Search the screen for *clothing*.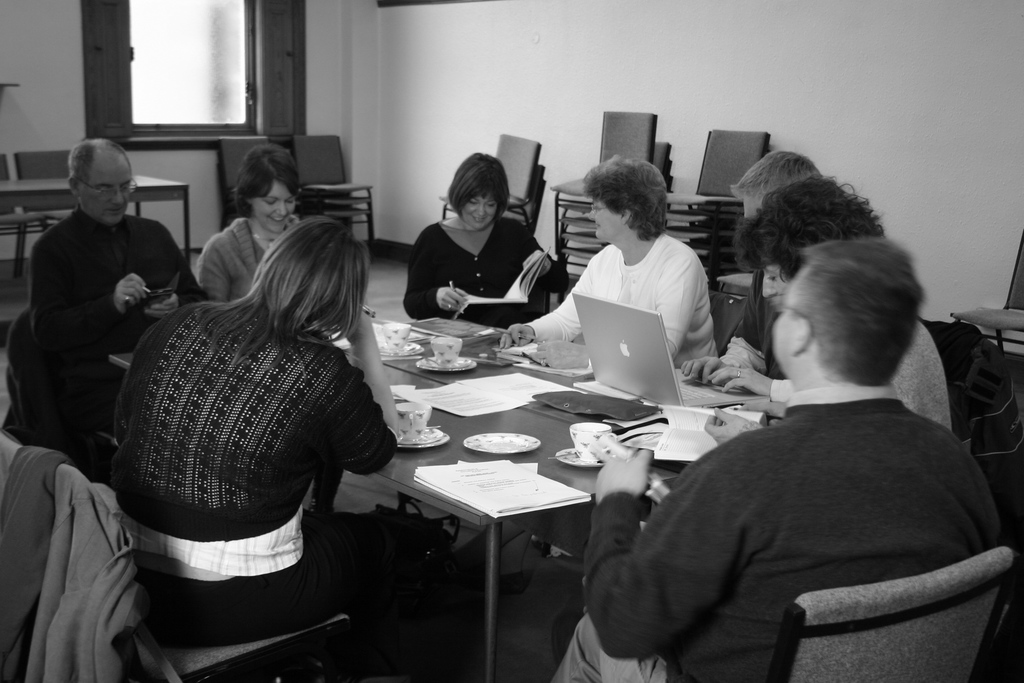
Found at 522/227/716/371.
